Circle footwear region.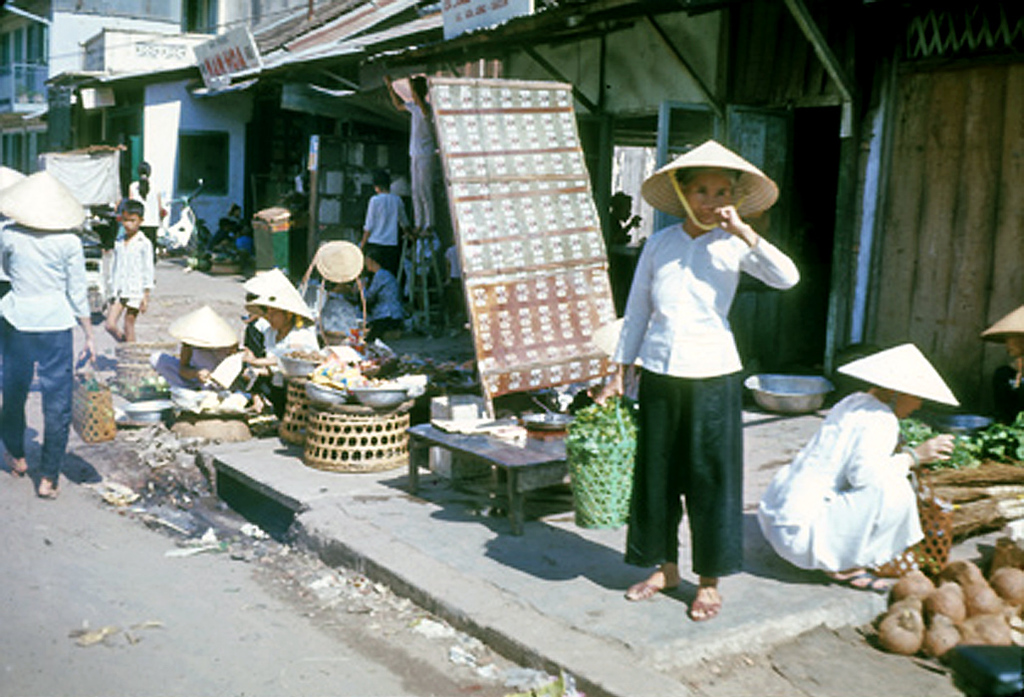
Region: x1=99 y1=309 x2=119 y2=344.
